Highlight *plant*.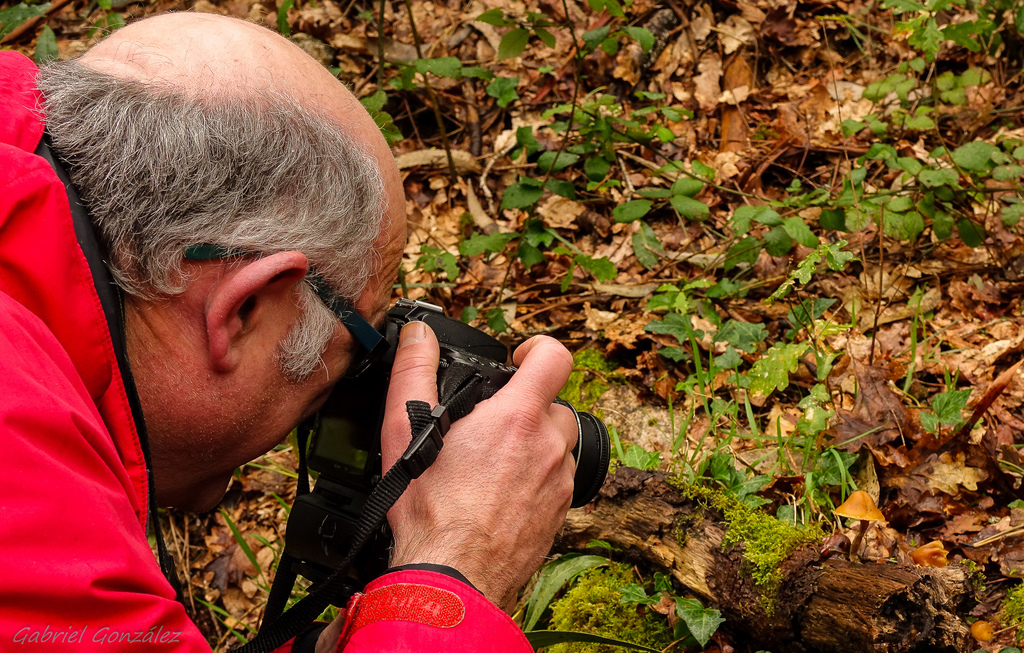
Highlighted region: bbox=(142, 426, 344, 651).
